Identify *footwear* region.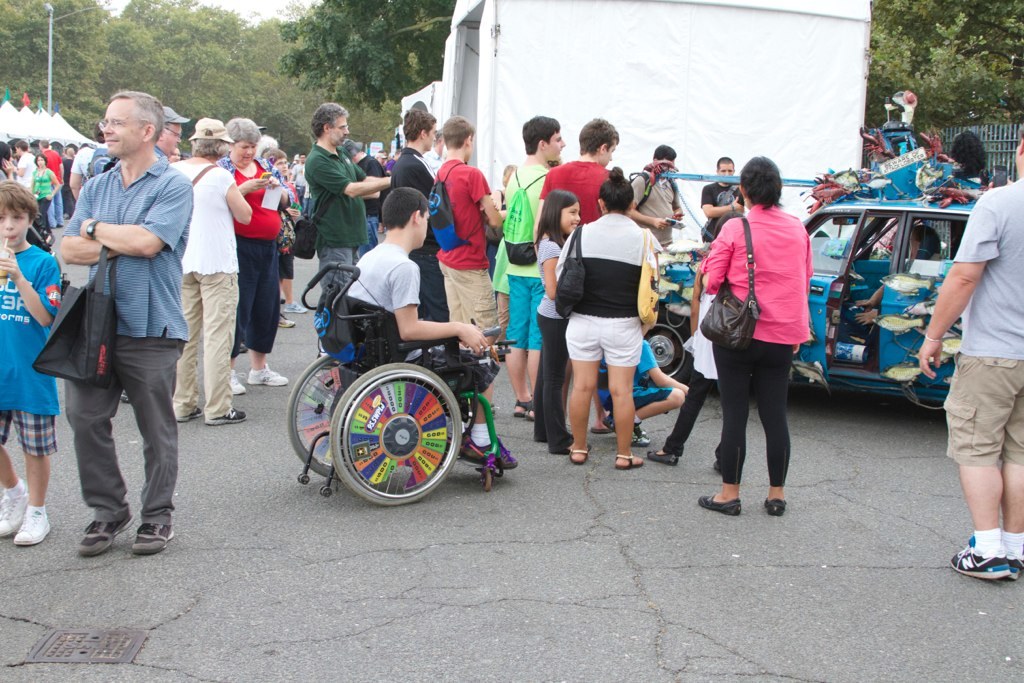
Region: bbox=(445, 423, 477, 453).
